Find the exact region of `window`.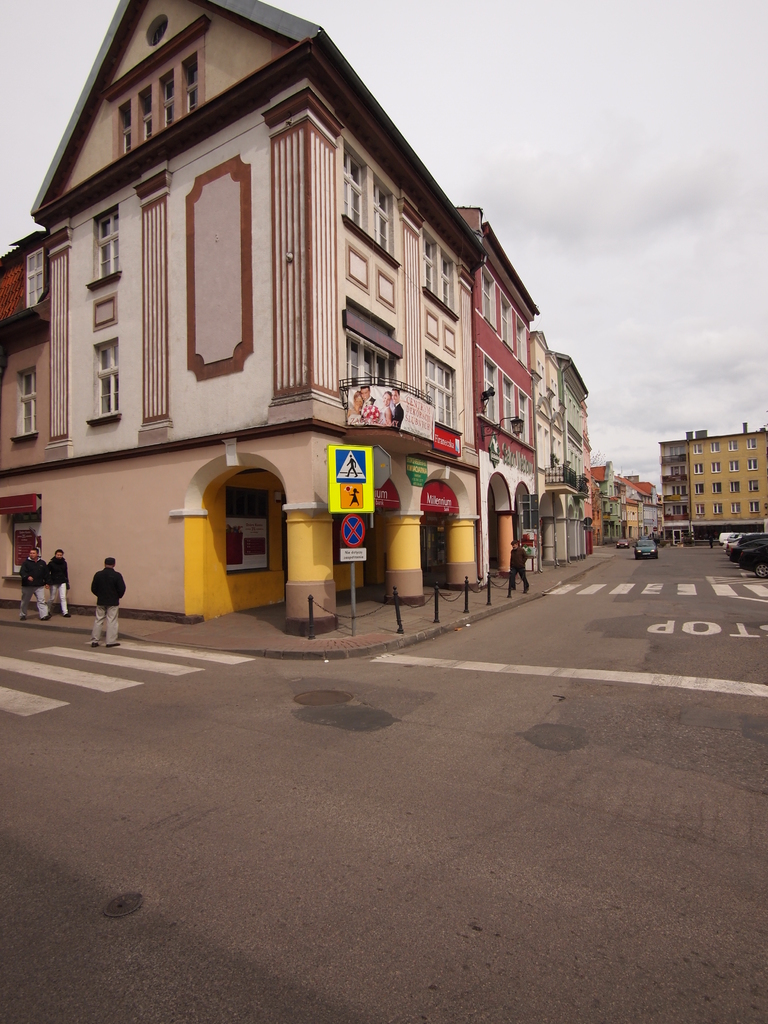
Exact region: left=751, top=502, right=758, bottom=512.
